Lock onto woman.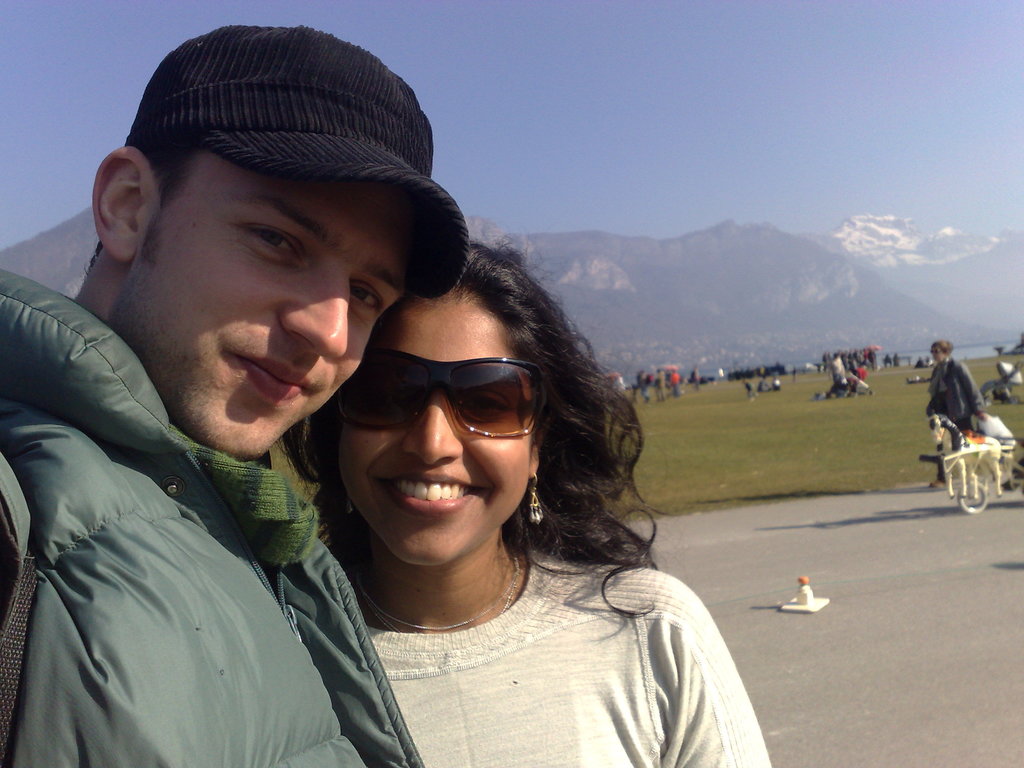
Locked: left=920, top=338, right=988, bottom=487.
